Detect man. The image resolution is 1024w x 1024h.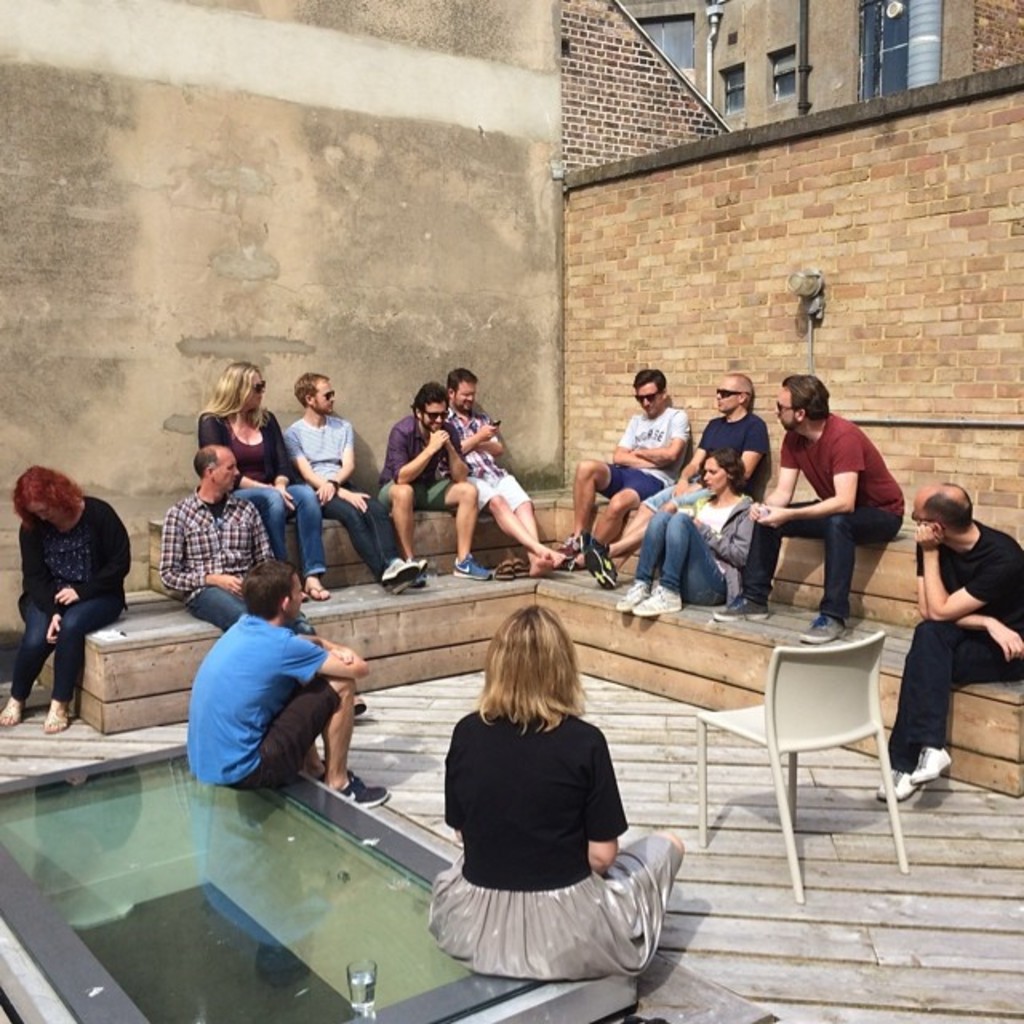
l=272, t=363, r=427, b=594.
